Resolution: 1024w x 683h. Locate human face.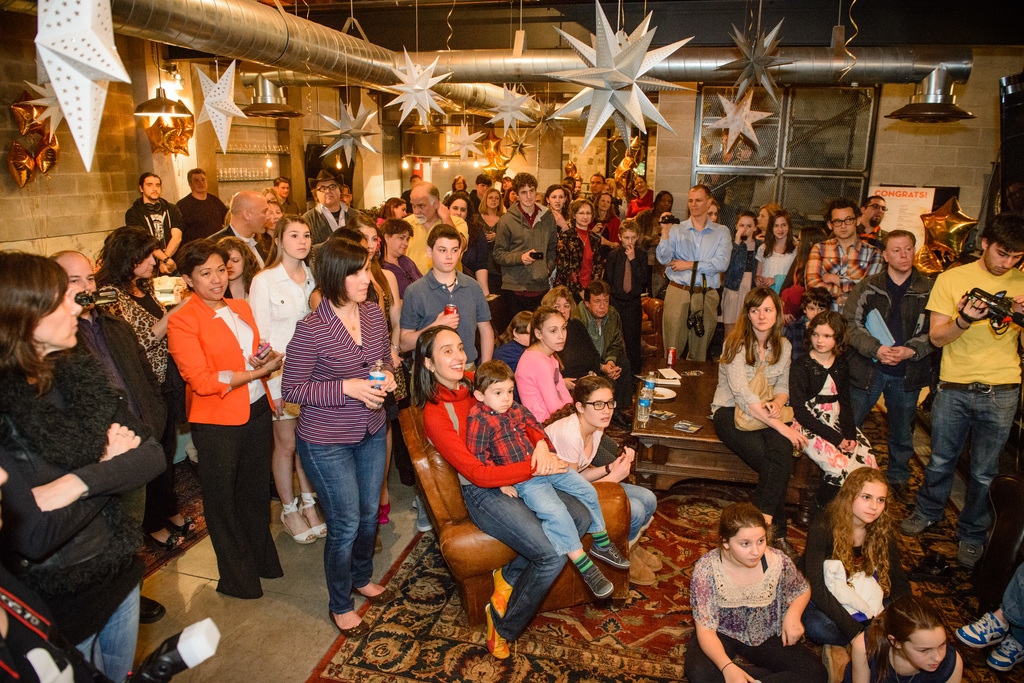
[757,209,771,229].
